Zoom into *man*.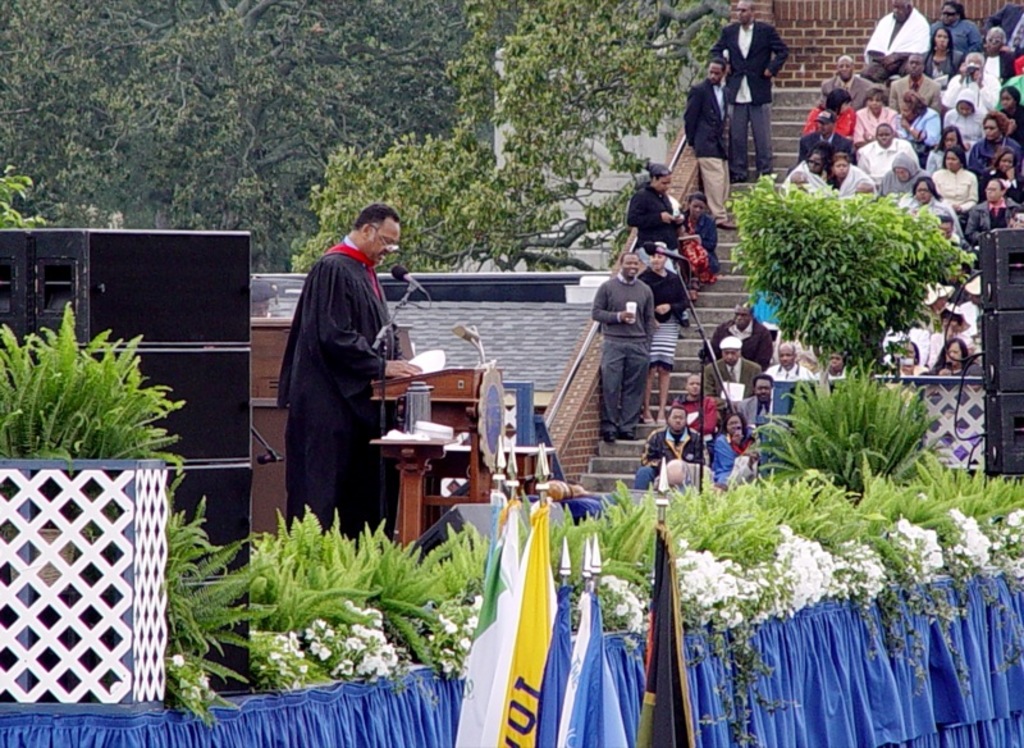
Zoom target: <box>588,254,644,439</box>.
